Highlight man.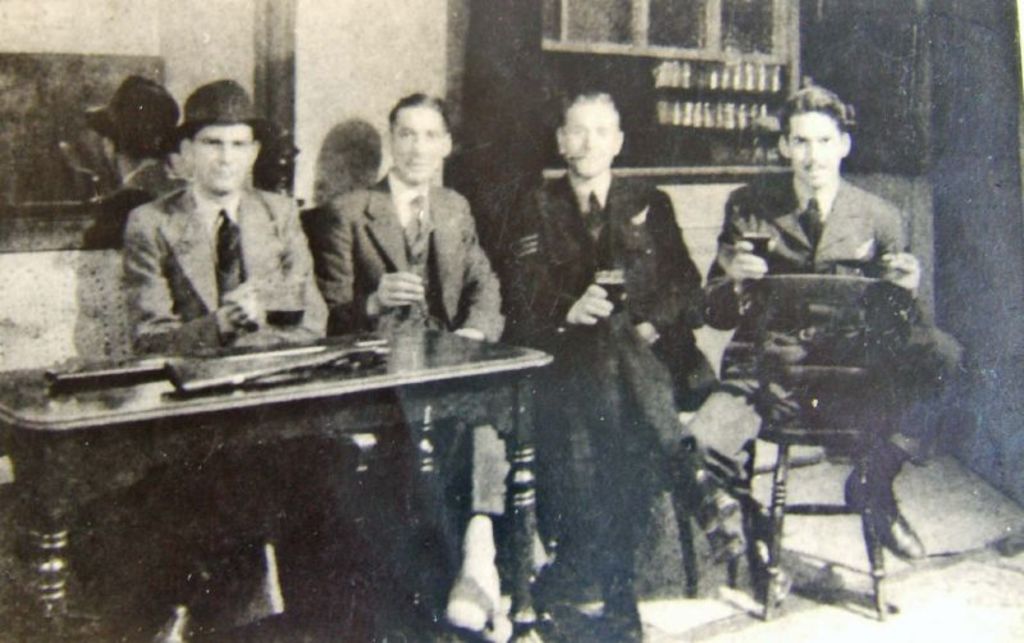
Highlighted region: bbox(494, 86, 723, 637).
